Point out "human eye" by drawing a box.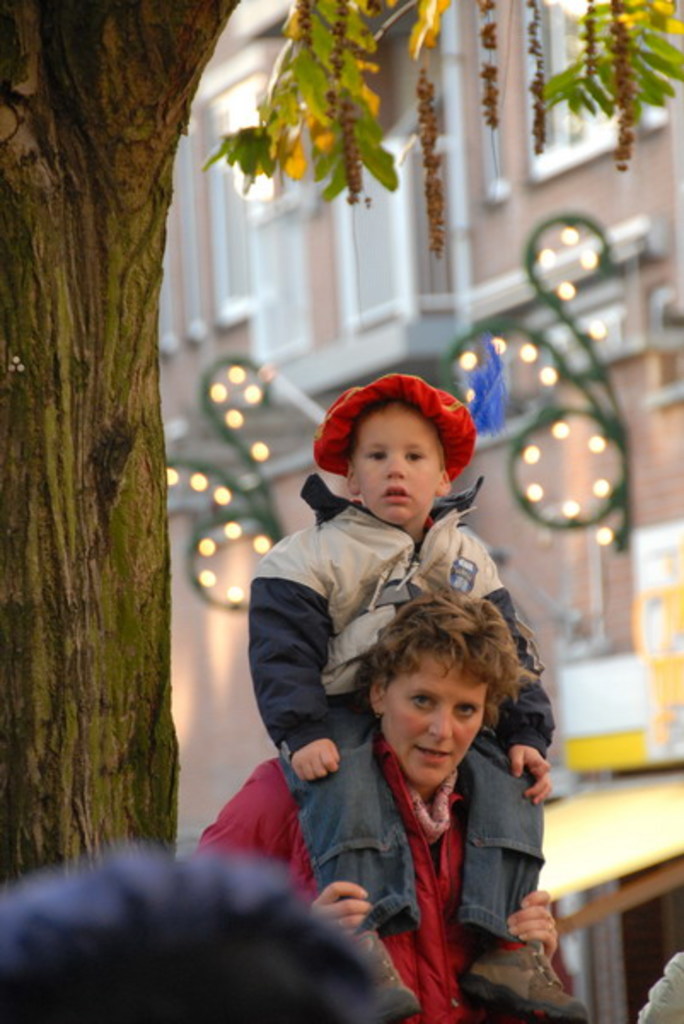
select_region(411, 691, 442, 708).
